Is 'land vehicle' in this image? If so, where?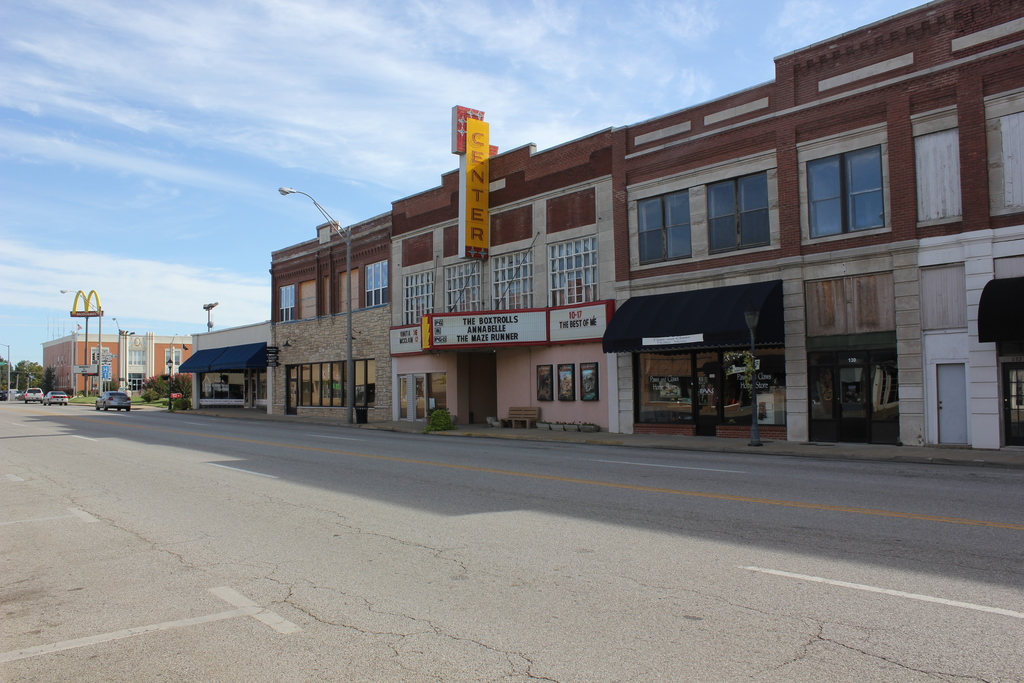
Yes, at <bbox>0, 390, 12, 403</bbox>.
